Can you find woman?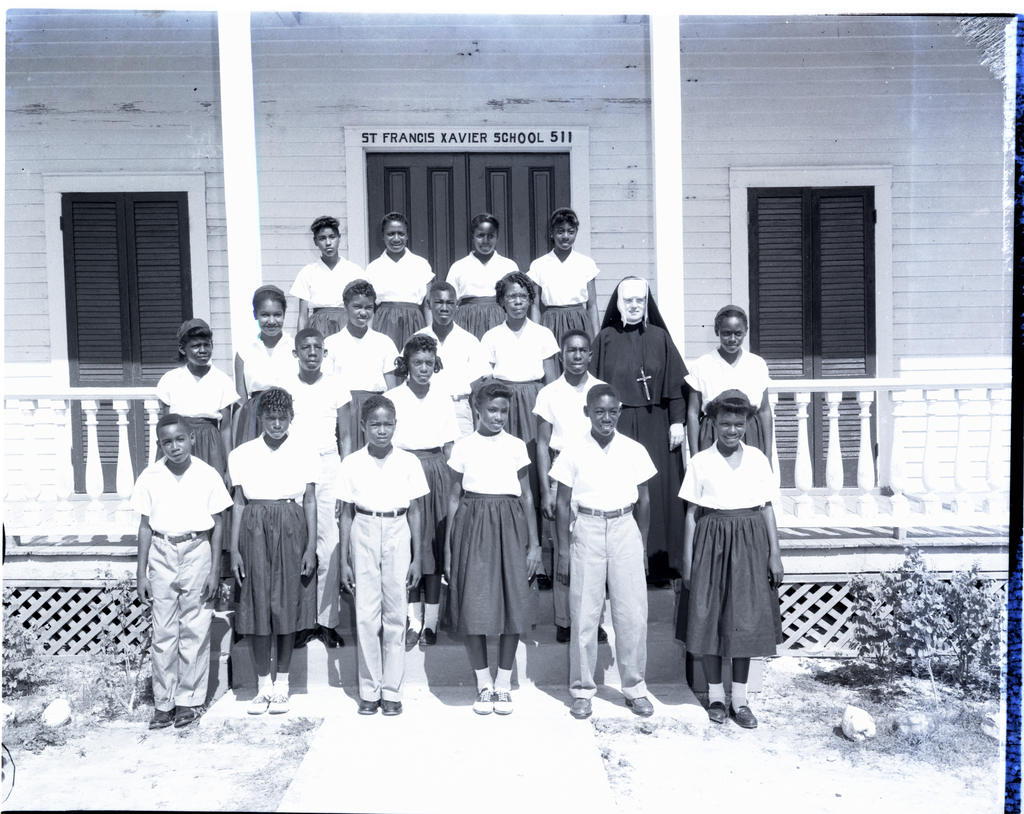
Yes, bounding box: crop(228, 278, 306, 446).
